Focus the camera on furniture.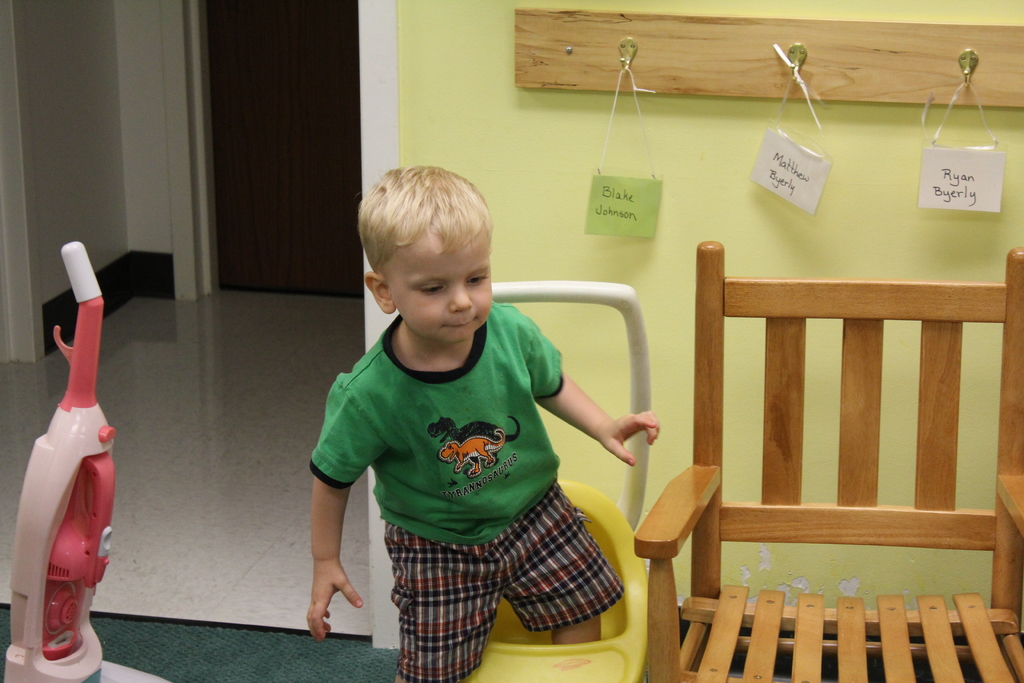
Focus region: 630:239:1023:682.
